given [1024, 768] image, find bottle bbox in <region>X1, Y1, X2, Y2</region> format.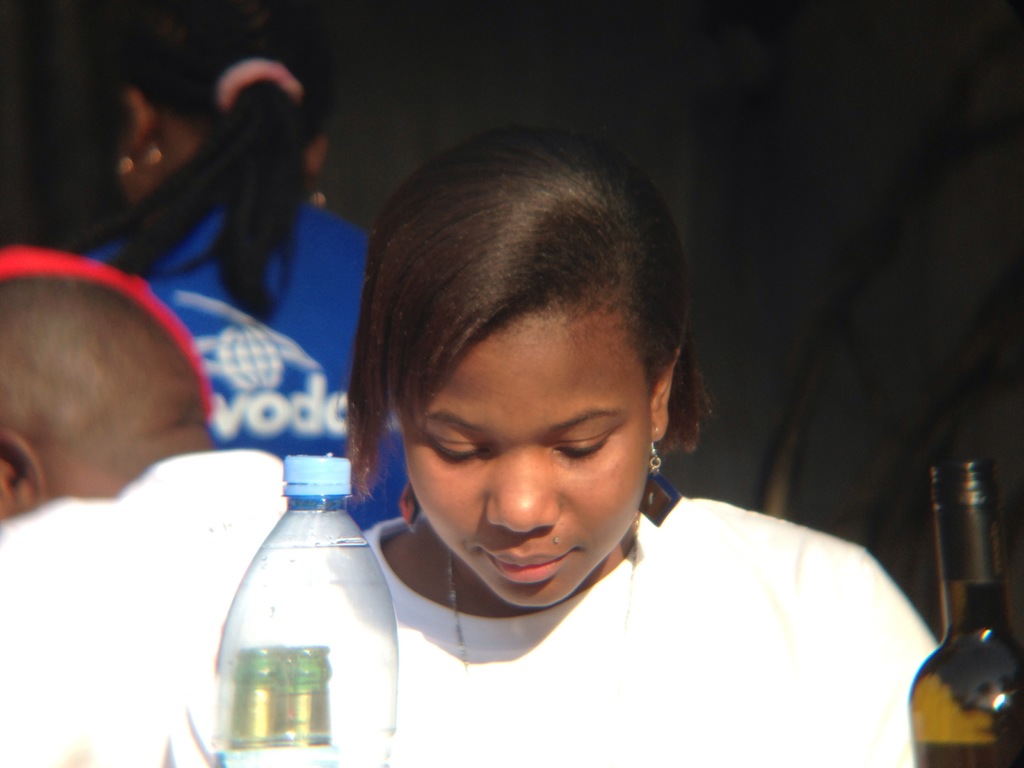
<region>906, 458, 1023, 767</region>.
